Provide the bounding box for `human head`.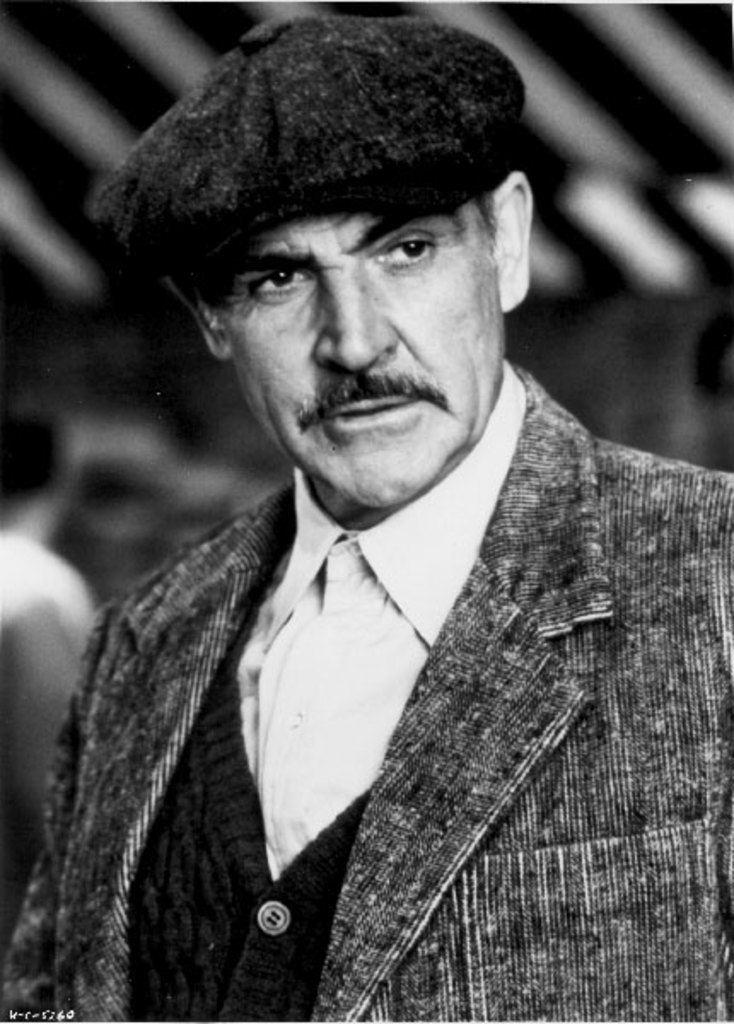
[84, 5, 533, 500].
